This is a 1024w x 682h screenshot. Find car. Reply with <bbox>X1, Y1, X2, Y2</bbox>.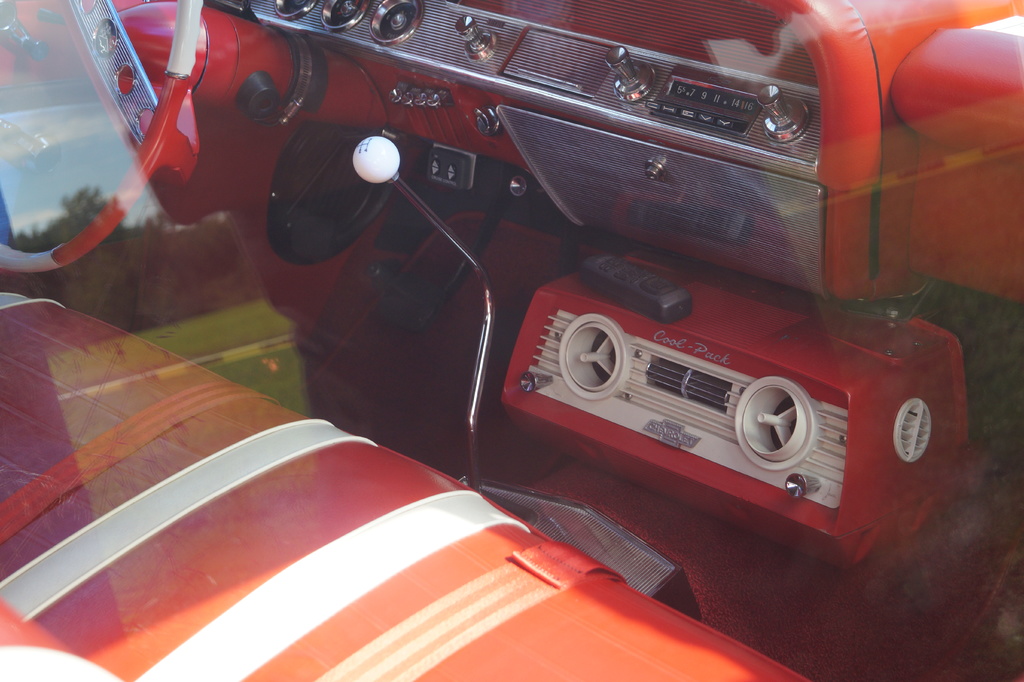
<bbox>0, 4, 1023, 681</bbox>.
